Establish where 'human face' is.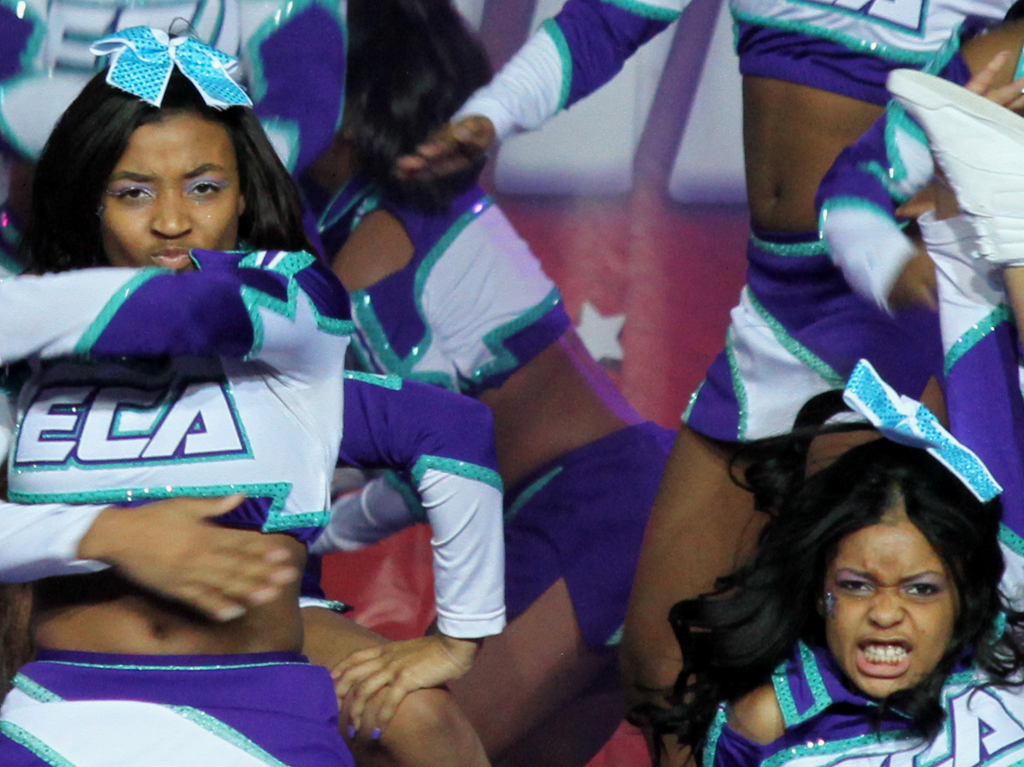
Established at 820/517/962/697.
